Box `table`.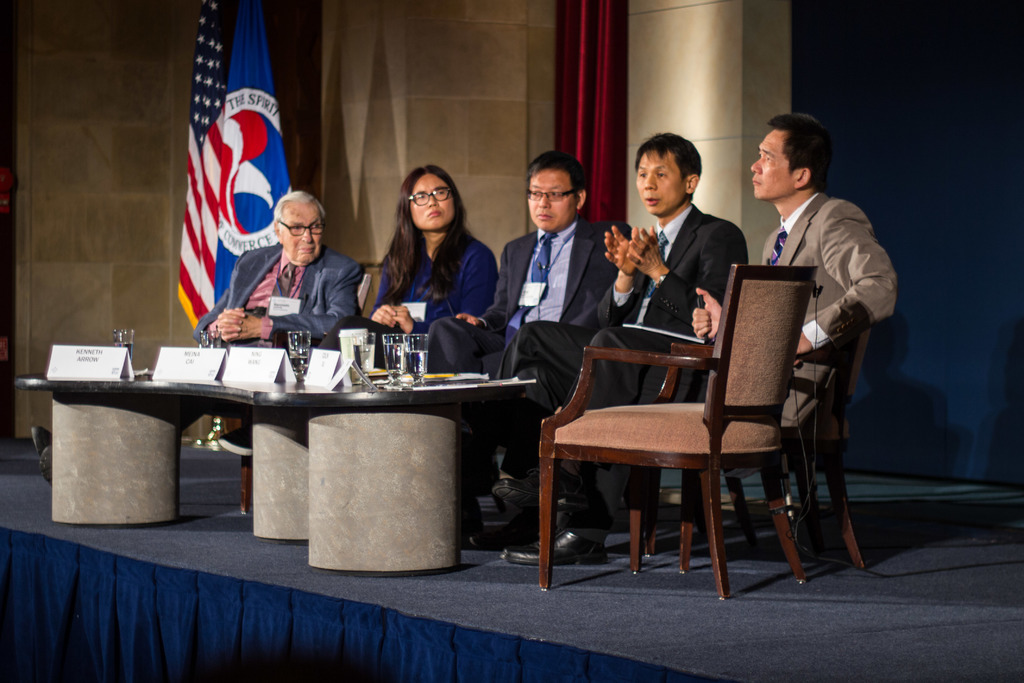
BBox(10, 366, 525, 576).
